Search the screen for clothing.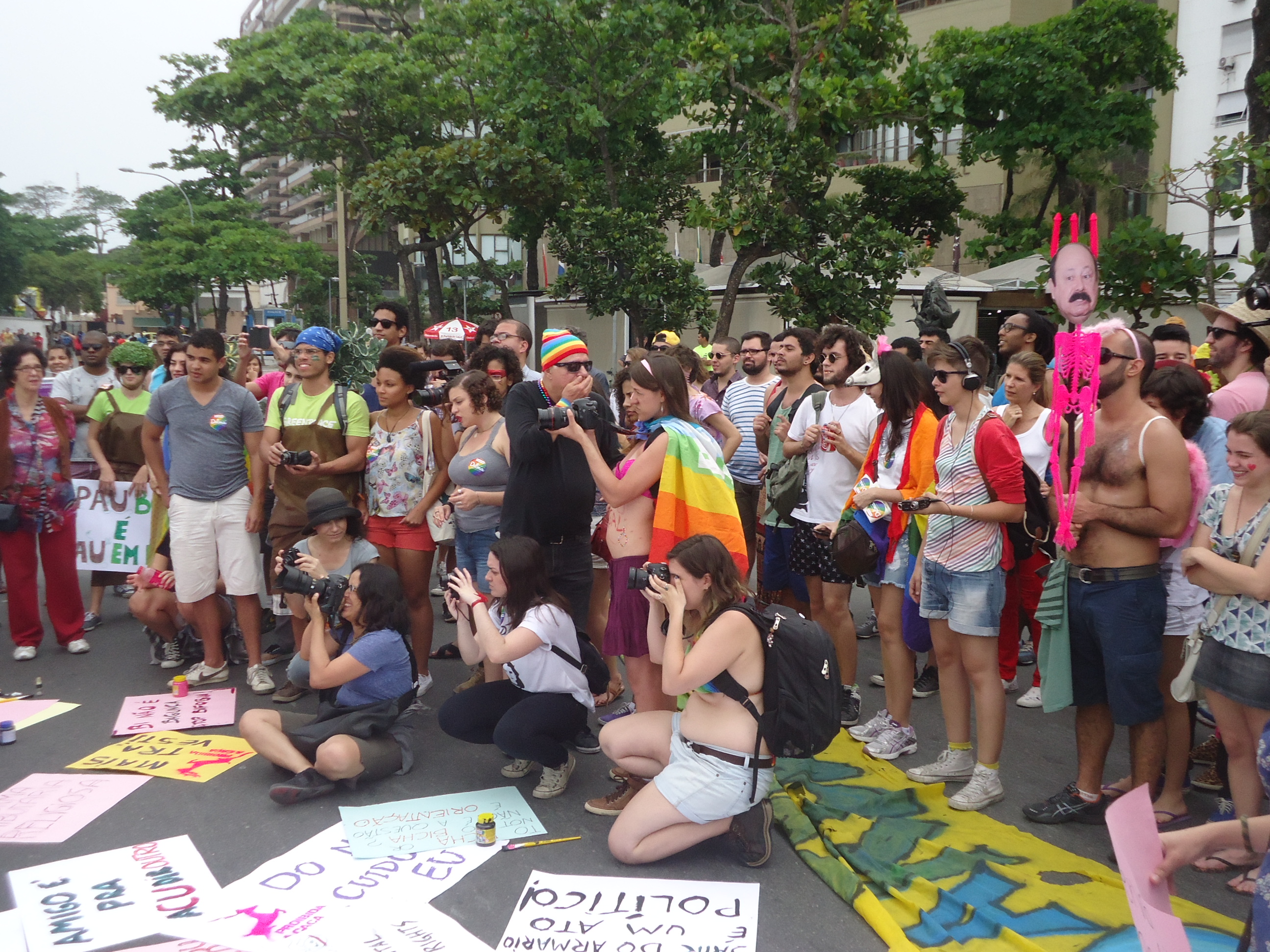
Found at 374 189 401 291.
